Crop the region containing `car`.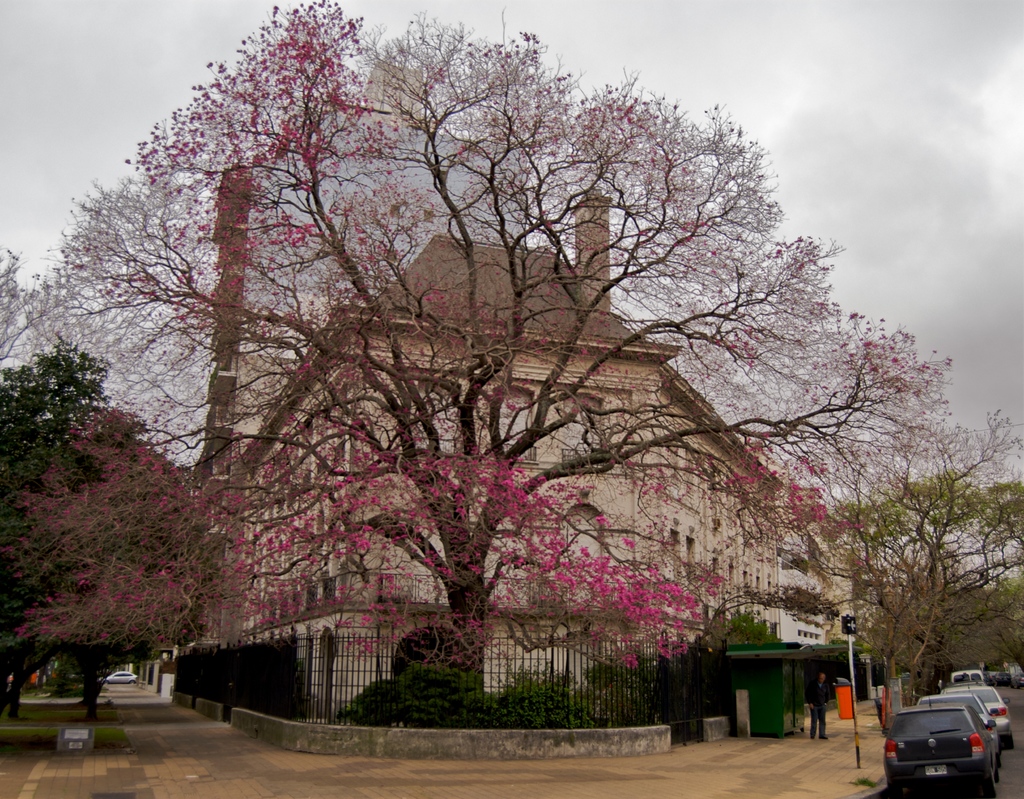
Crop region: crop(9, 672, 54, 686).
